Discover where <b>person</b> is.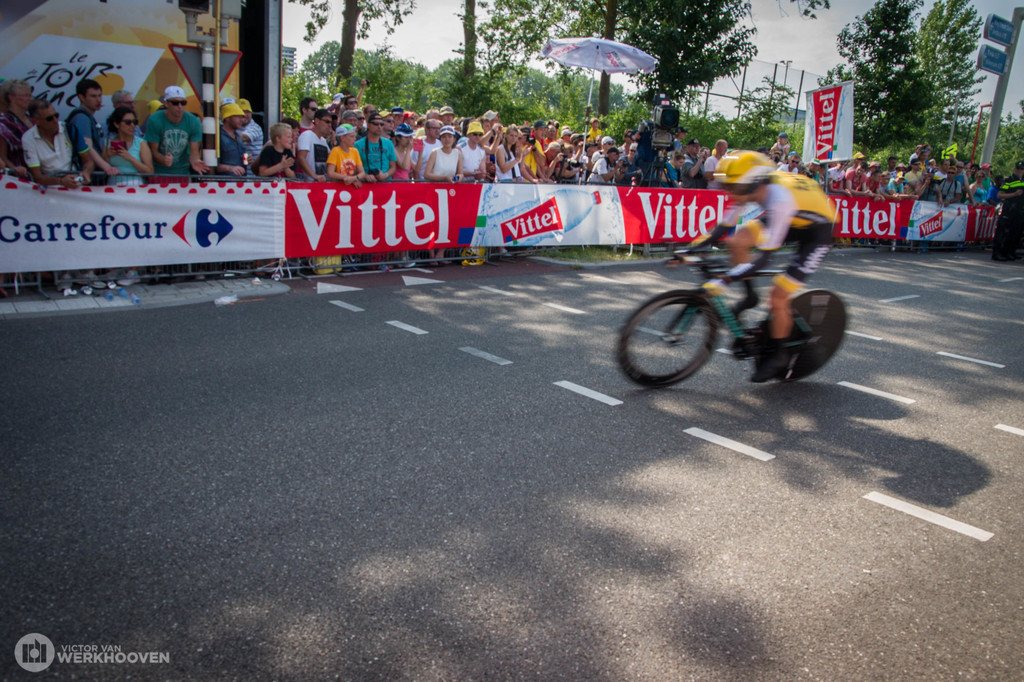
Discovered at 981:162:993:188.
